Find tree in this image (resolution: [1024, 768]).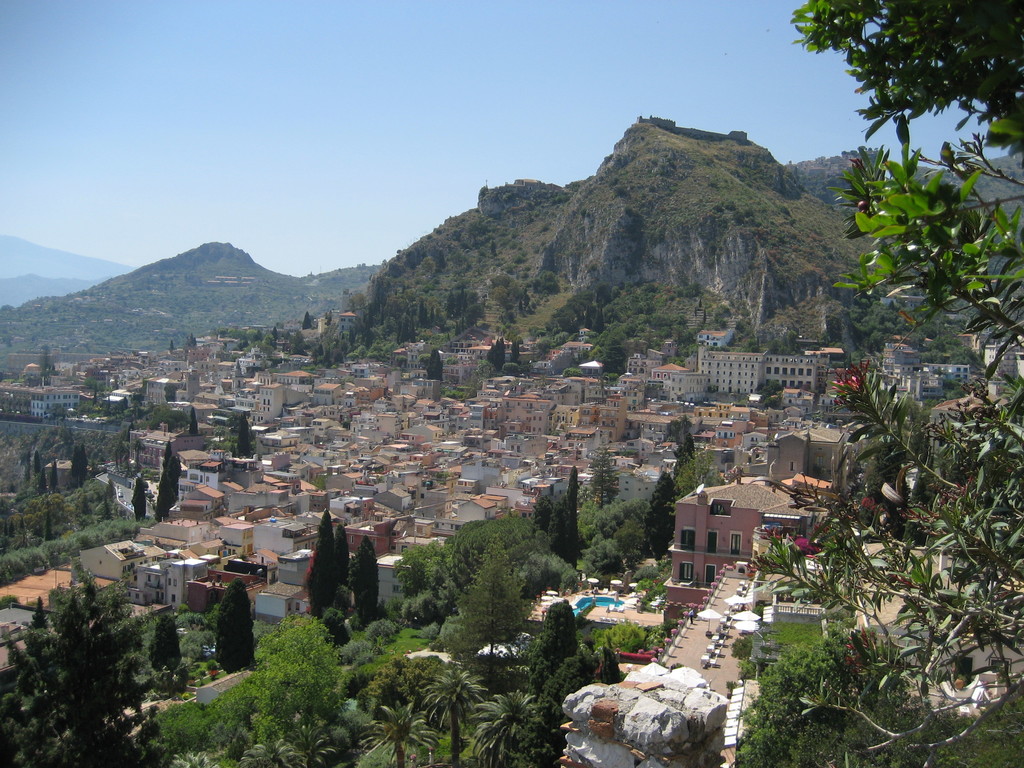
left=250, top=614, right=359, bottom=765.
